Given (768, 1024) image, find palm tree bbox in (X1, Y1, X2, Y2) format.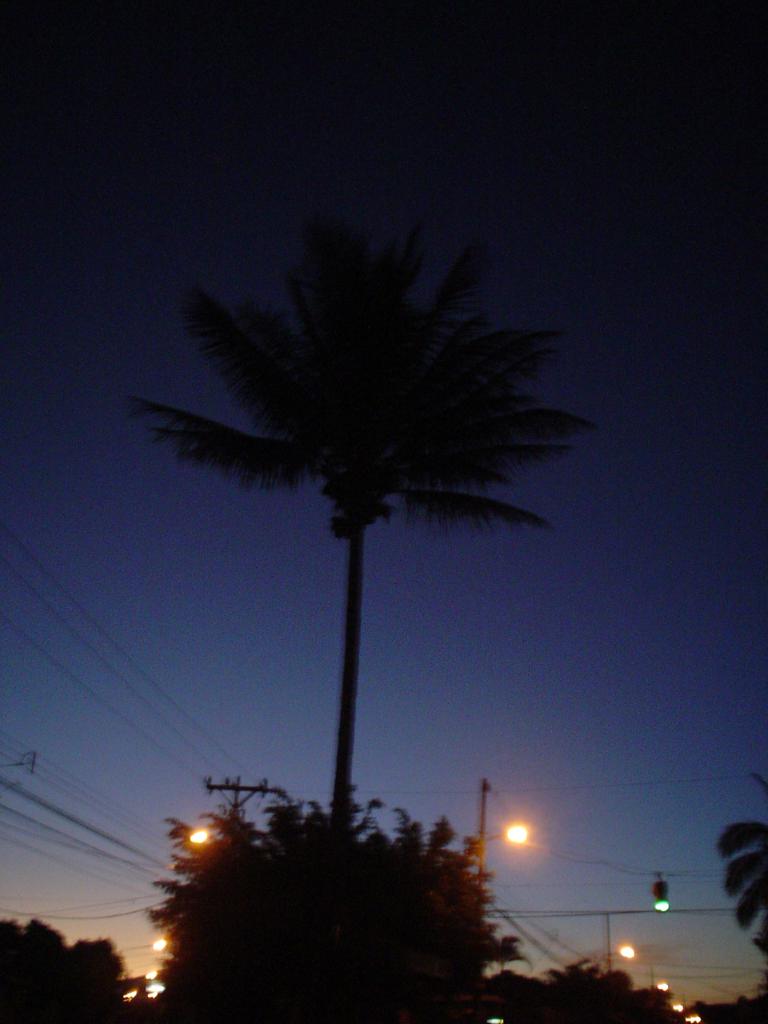
(125, 168, 607, 846).
